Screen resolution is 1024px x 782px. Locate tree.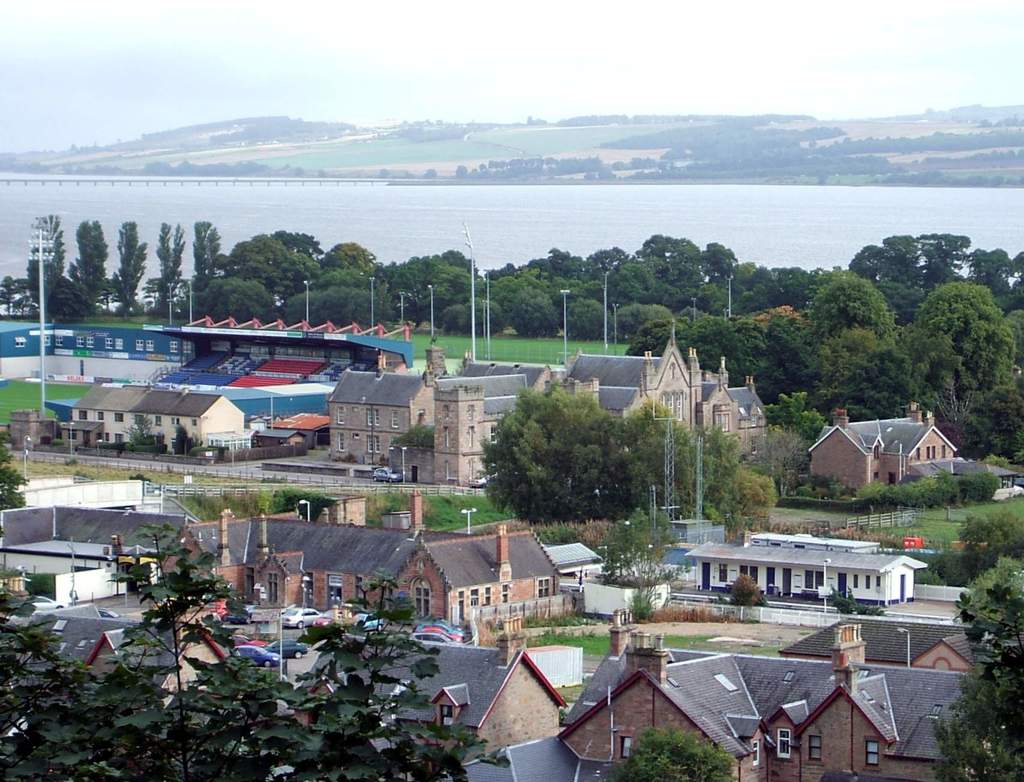
select_region(381, 256, 426, 296).
